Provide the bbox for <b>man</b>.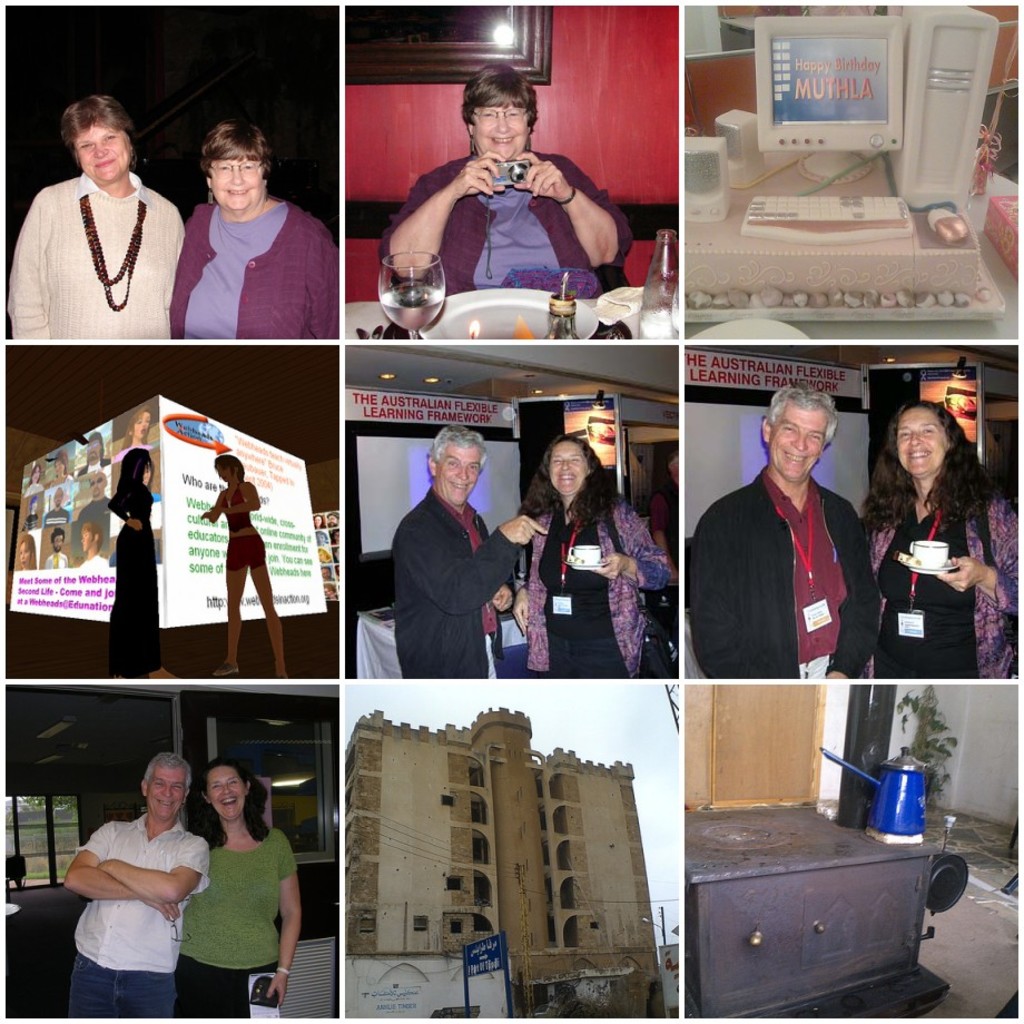
locate(53, 766, 219, 1003).
